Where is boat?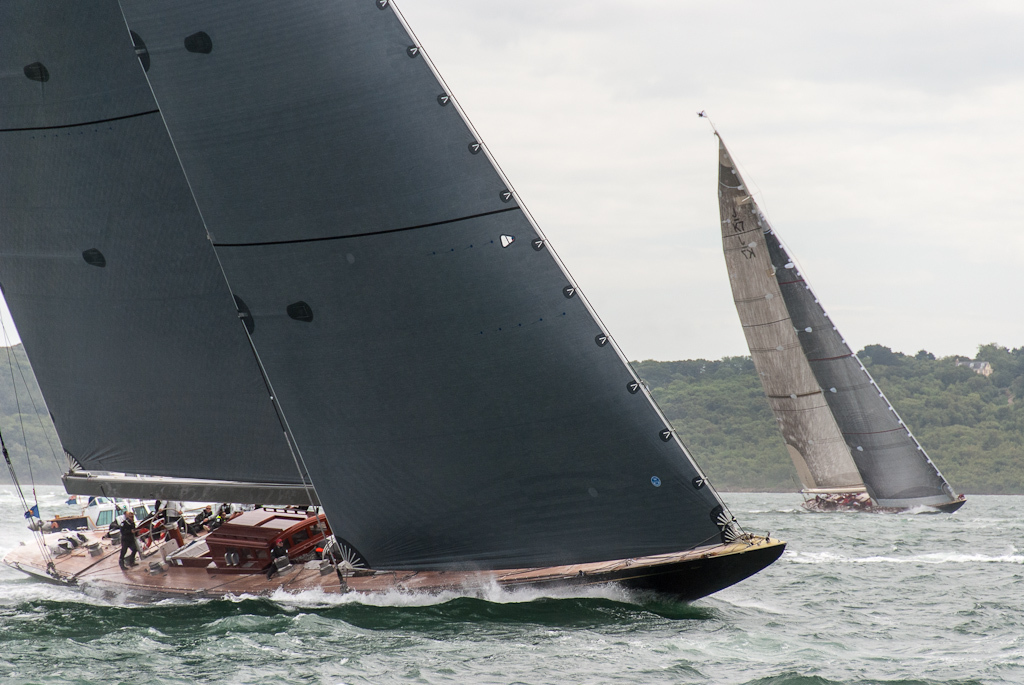
(x1=10, y1=37, x2=891, y2=592).
